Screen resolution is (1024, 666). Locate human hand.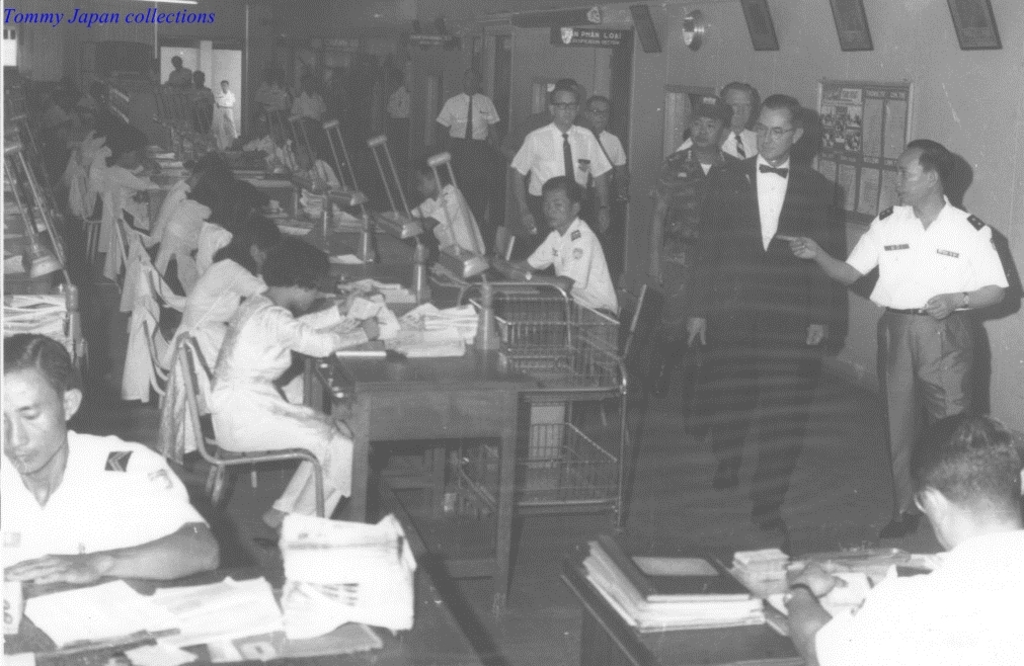
[left=517, top=213, right=536, bottom=236].
